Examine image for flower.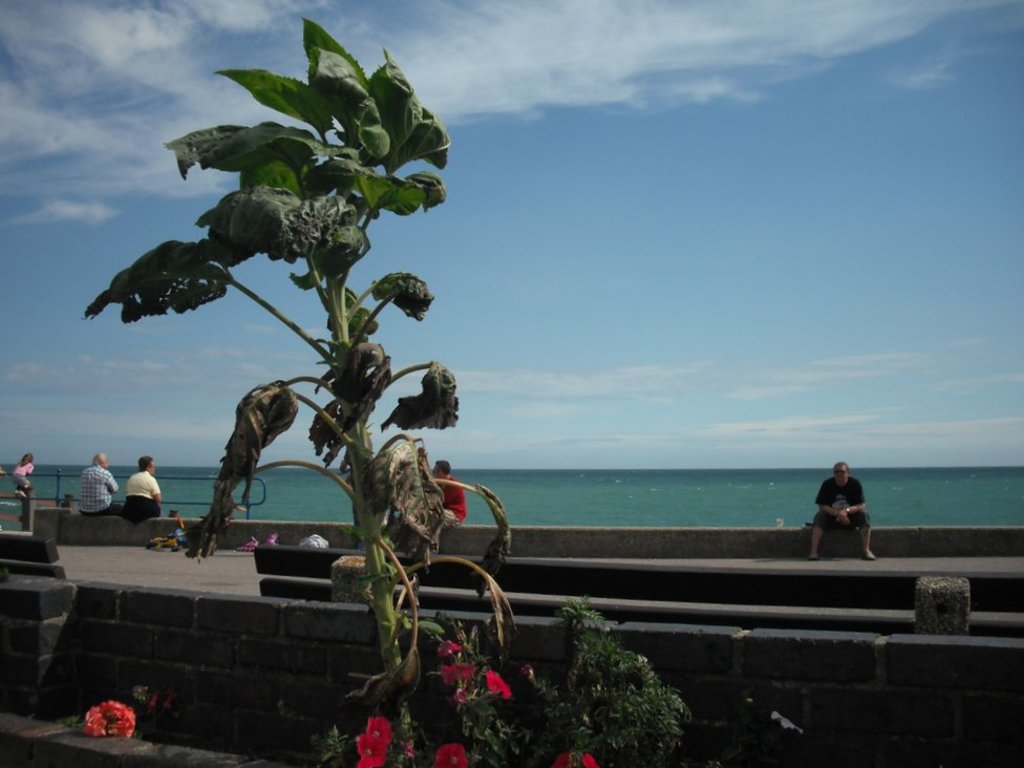
Examination result: l=354, t=717, r=396, b=767.
